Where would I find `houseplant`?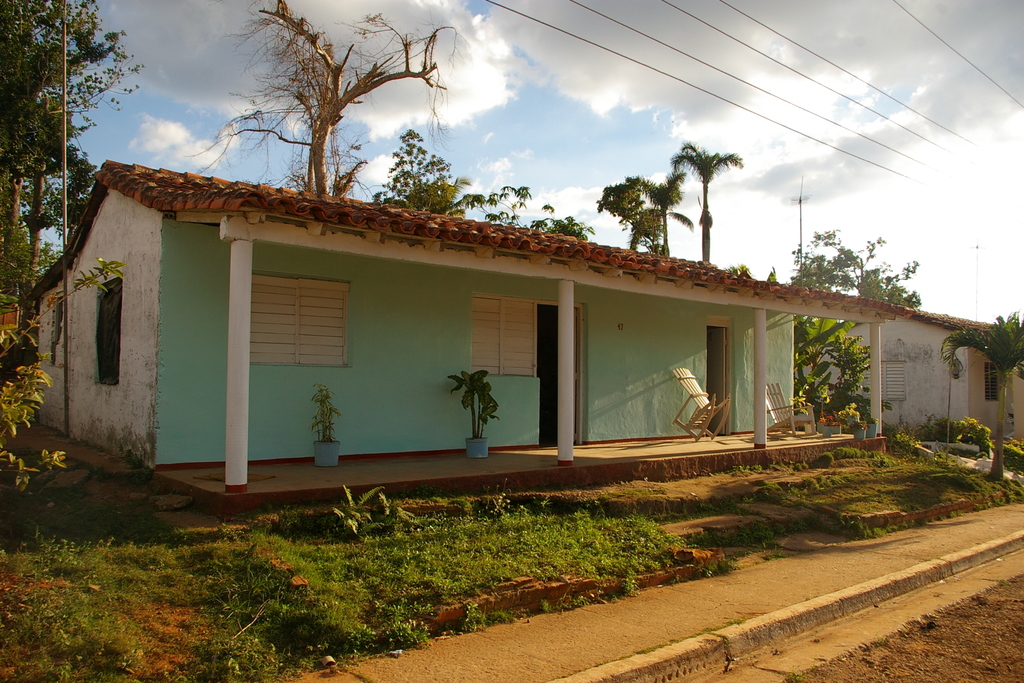
At bbox(832, 418, 844, 438).
